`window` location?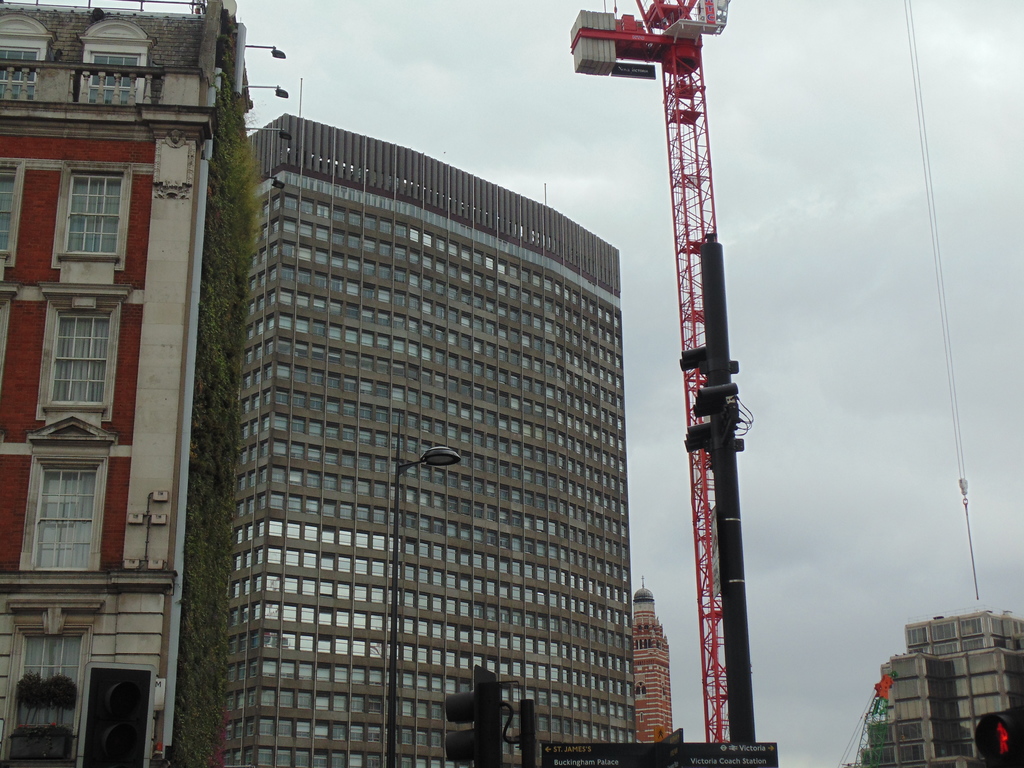
<region>281, 605, 300, 625</region>
